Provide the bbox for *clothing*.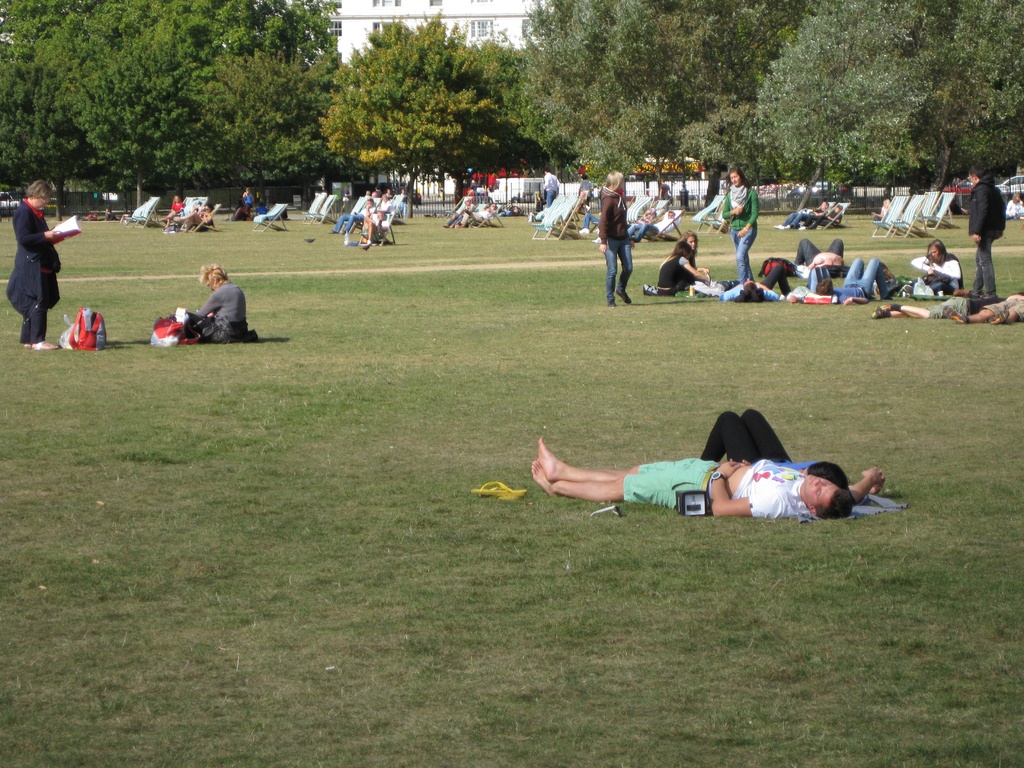
locate(341, 189, 353, 203).
